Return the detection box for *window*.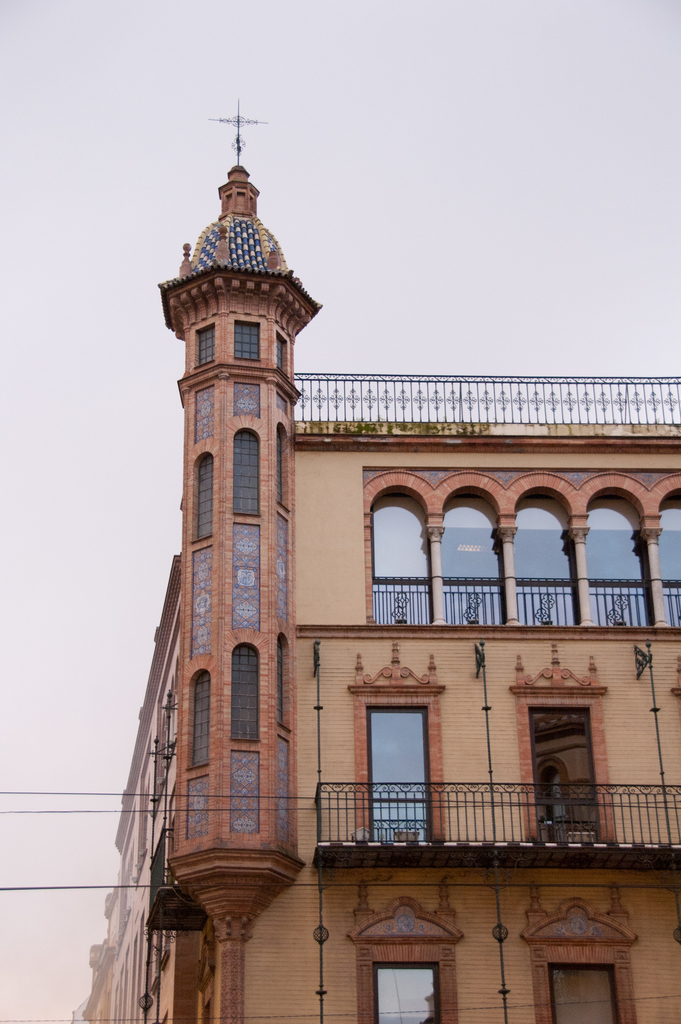
region(530, 708, 602, 846).
